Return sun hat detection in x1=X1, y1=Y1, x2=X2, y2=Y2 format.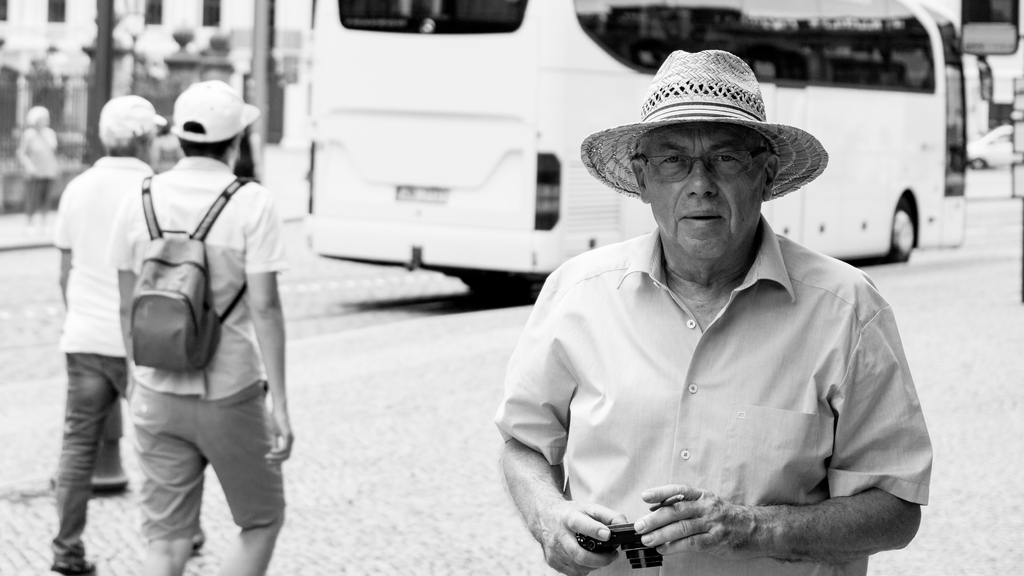
x1=577, y1=49, x2=830, y2=204.
